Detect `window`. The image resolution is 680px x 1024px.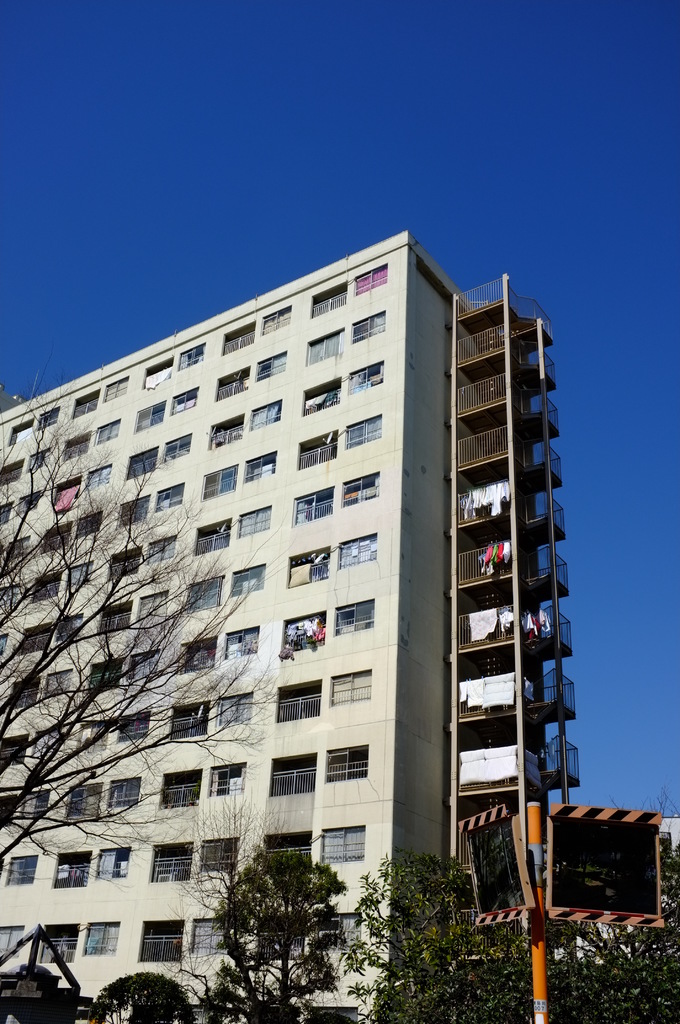
(left=339, top=595, right=376, bottom=632).
